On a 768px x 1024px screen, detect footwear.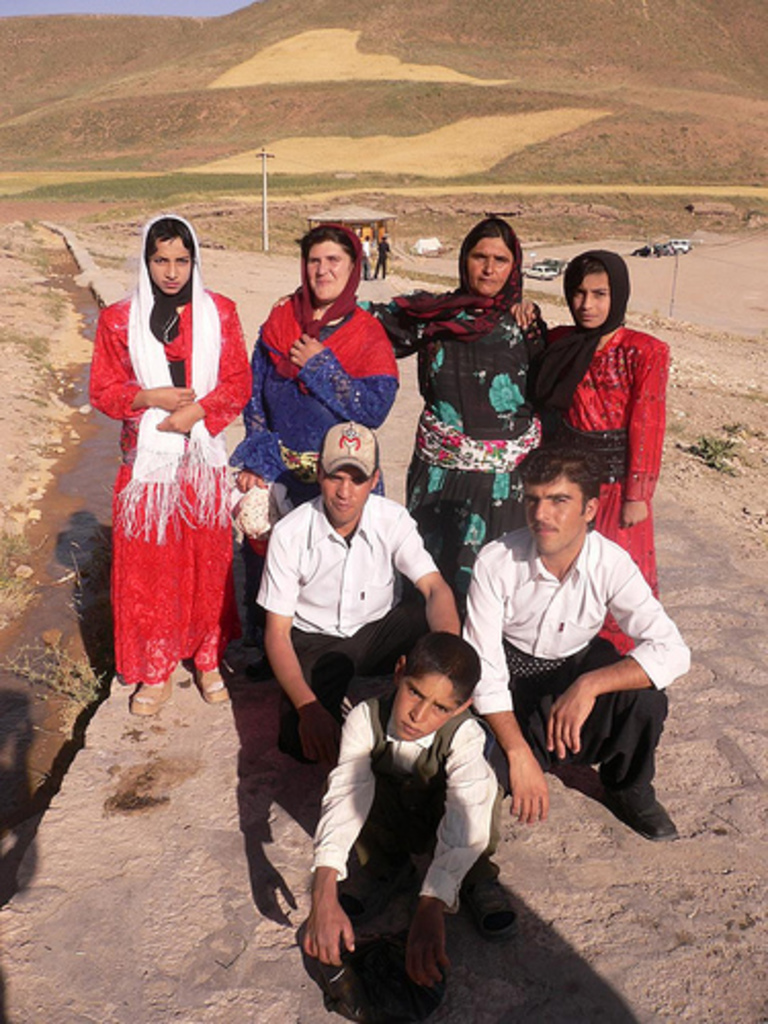
[x1=467, y1=872, x2=516, y2=934].
